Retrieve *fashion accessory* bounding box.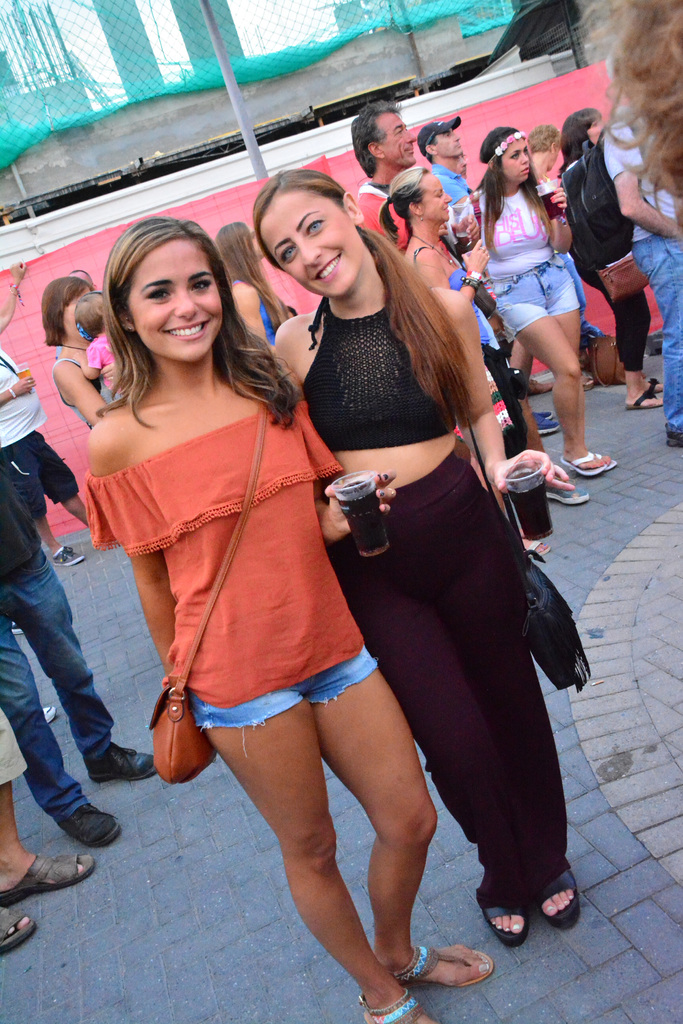
Bounding box: (x1=358, y1=982, x2=442, y2=1023).
